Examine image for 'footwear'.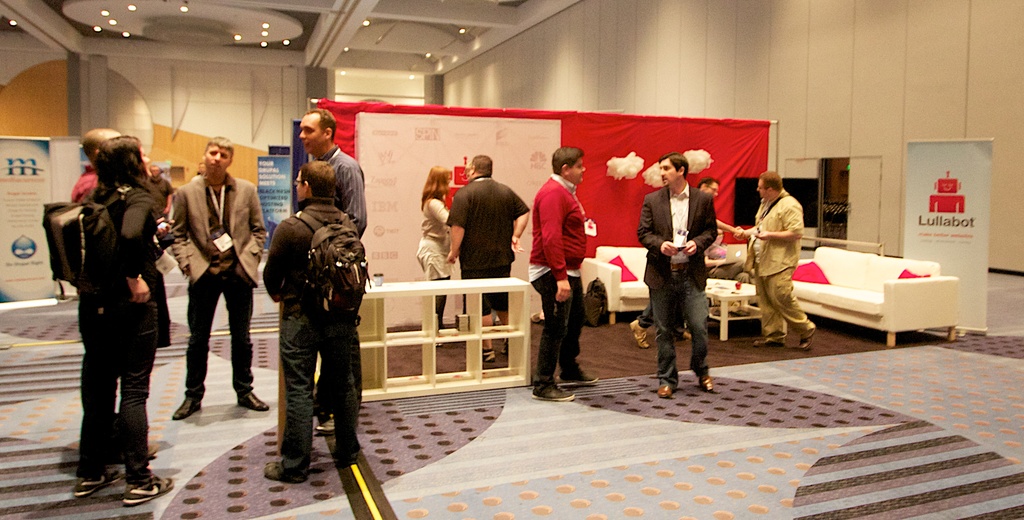
Examination result: [533,381,577,401].
